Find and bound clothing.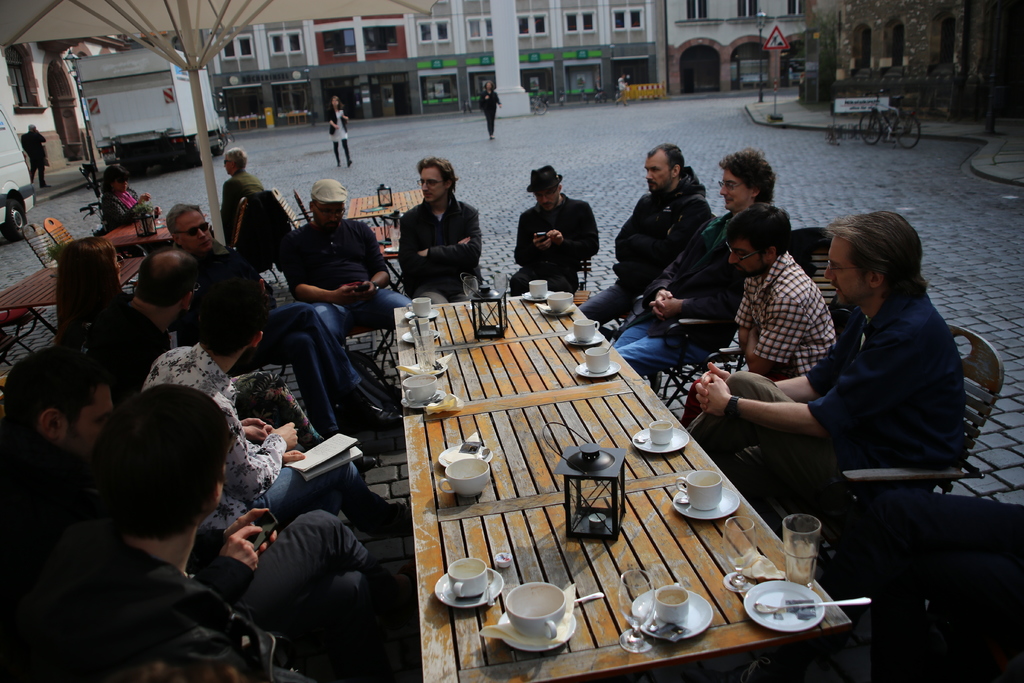
Bound: 102:192:154:225.
